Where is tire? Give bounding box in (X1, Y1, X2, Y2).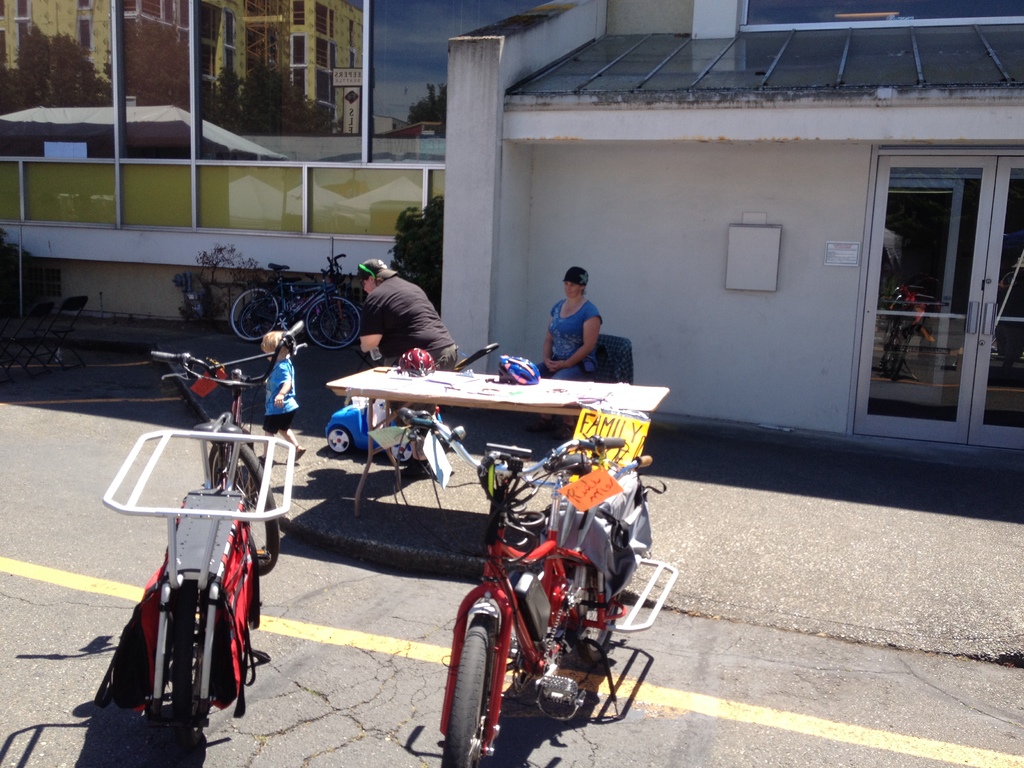
(322, 303, 363, 351).
